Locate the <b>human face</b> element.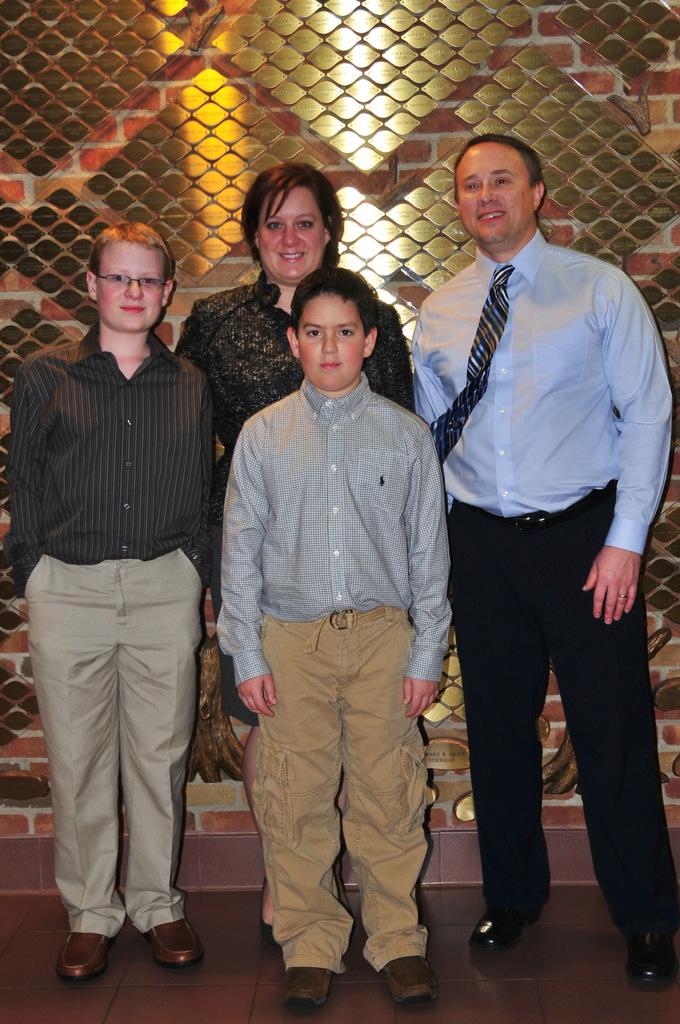
Element bbox: l=254, t=175, r=330, b=287.
